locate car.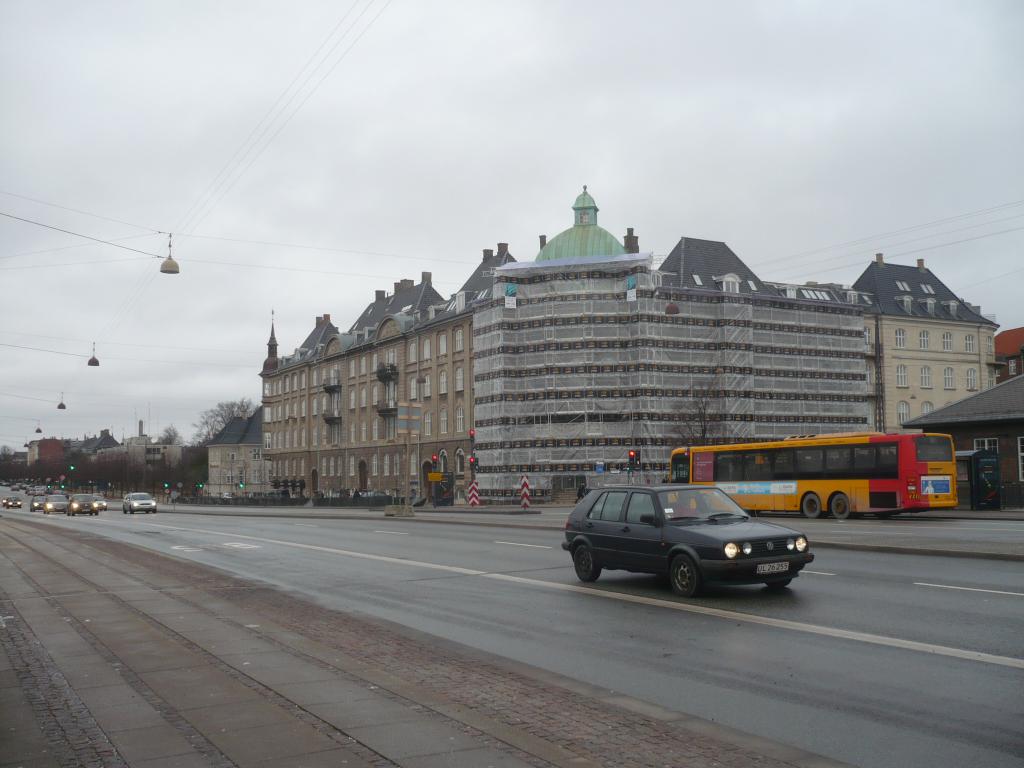
Bounding box: rect(562, 470, 829, 605).
